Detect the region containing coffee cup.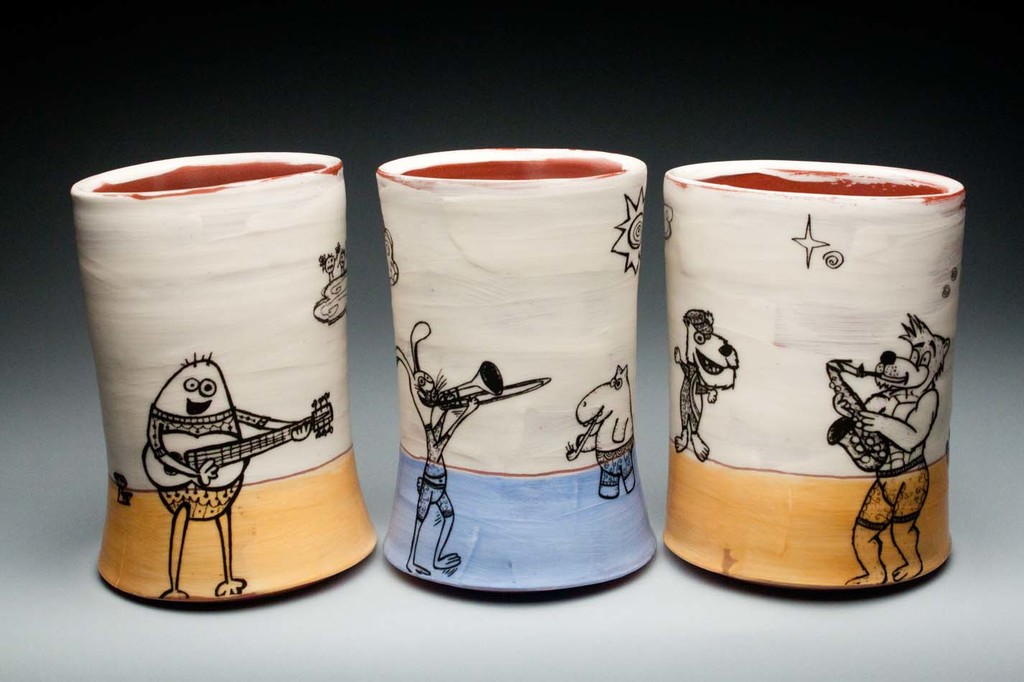
locate(378, 147, 661, 596).
